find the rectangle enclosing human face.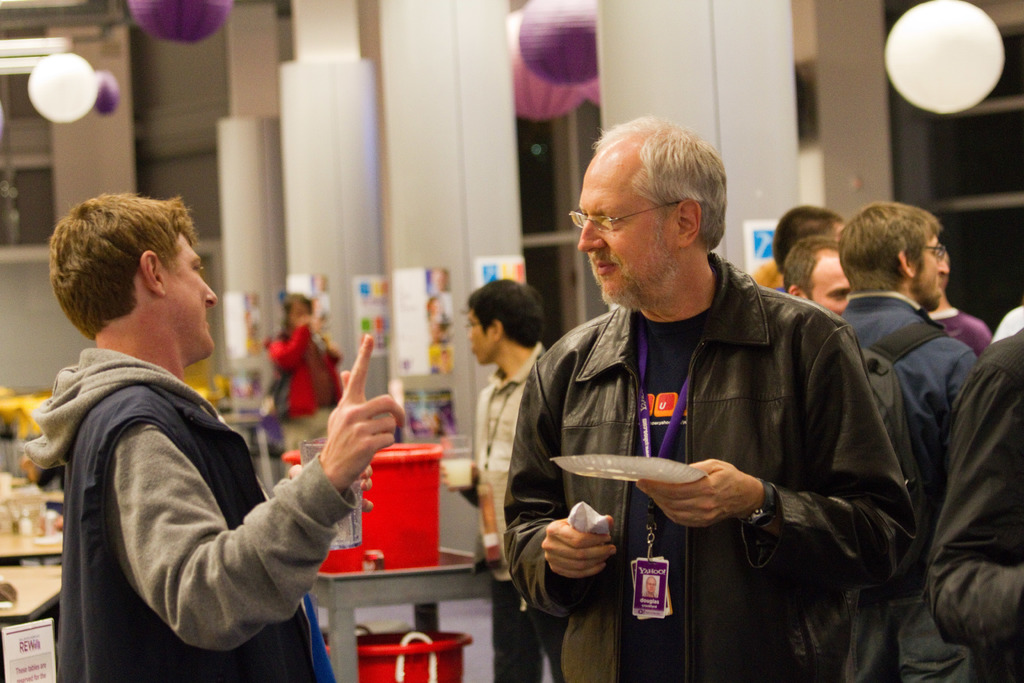
rect(577, 158, 675, 309).
